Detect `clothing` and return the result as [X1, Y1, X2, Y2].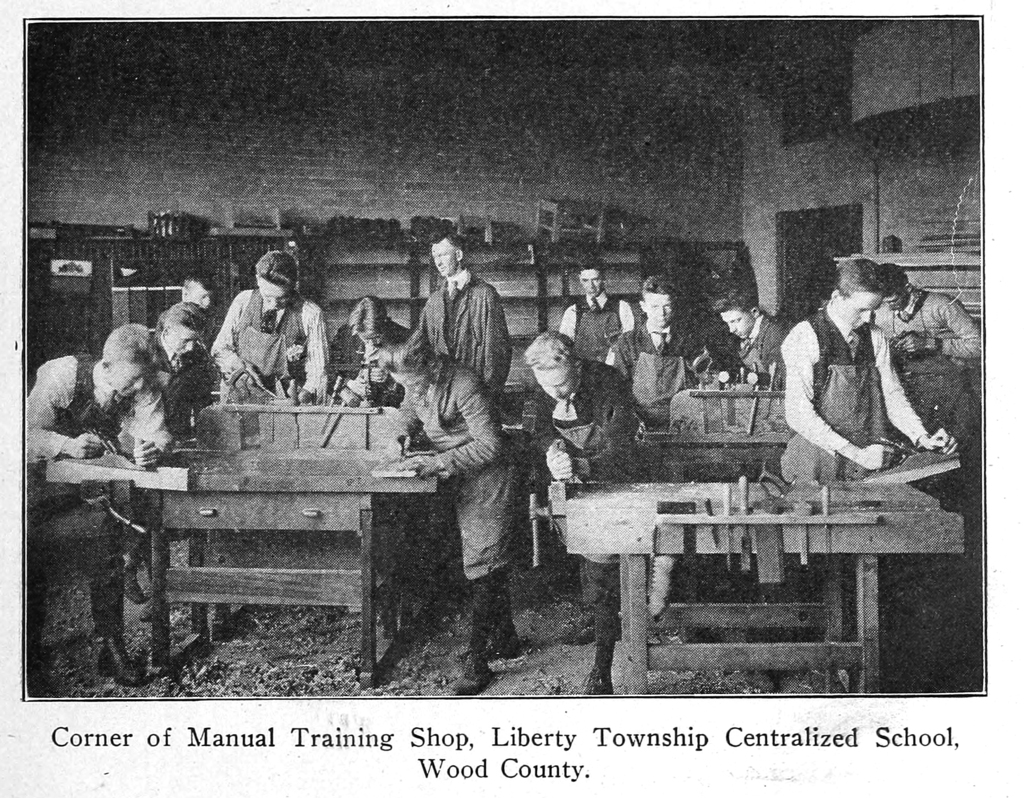
[532, 359, 650, 641].
